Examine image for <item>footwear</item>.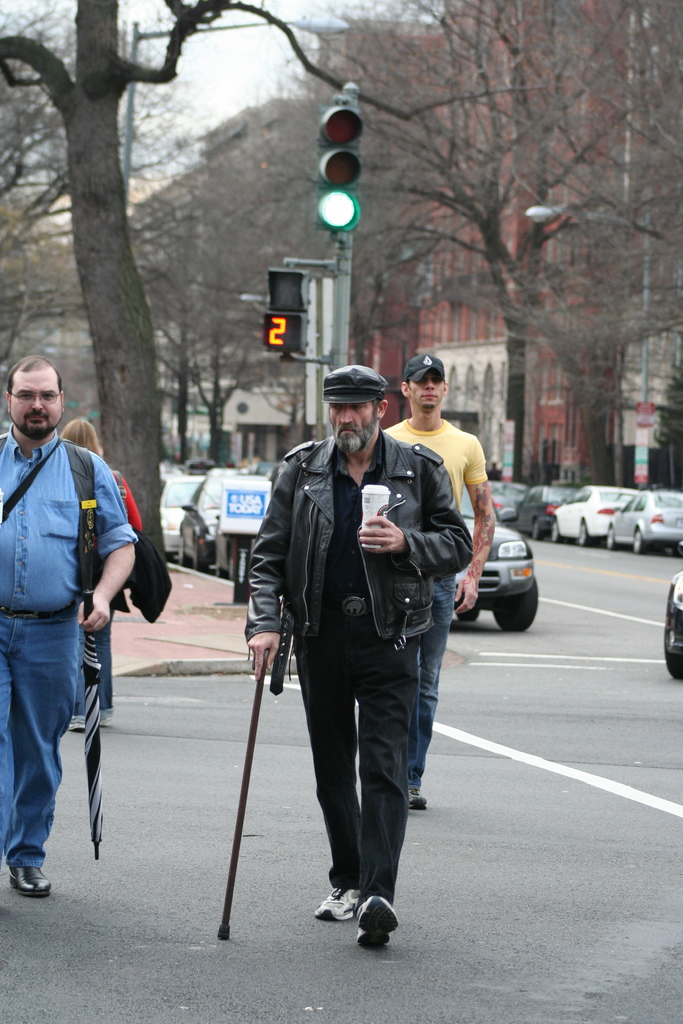
Examination result: 358, 893, 404, 952.
